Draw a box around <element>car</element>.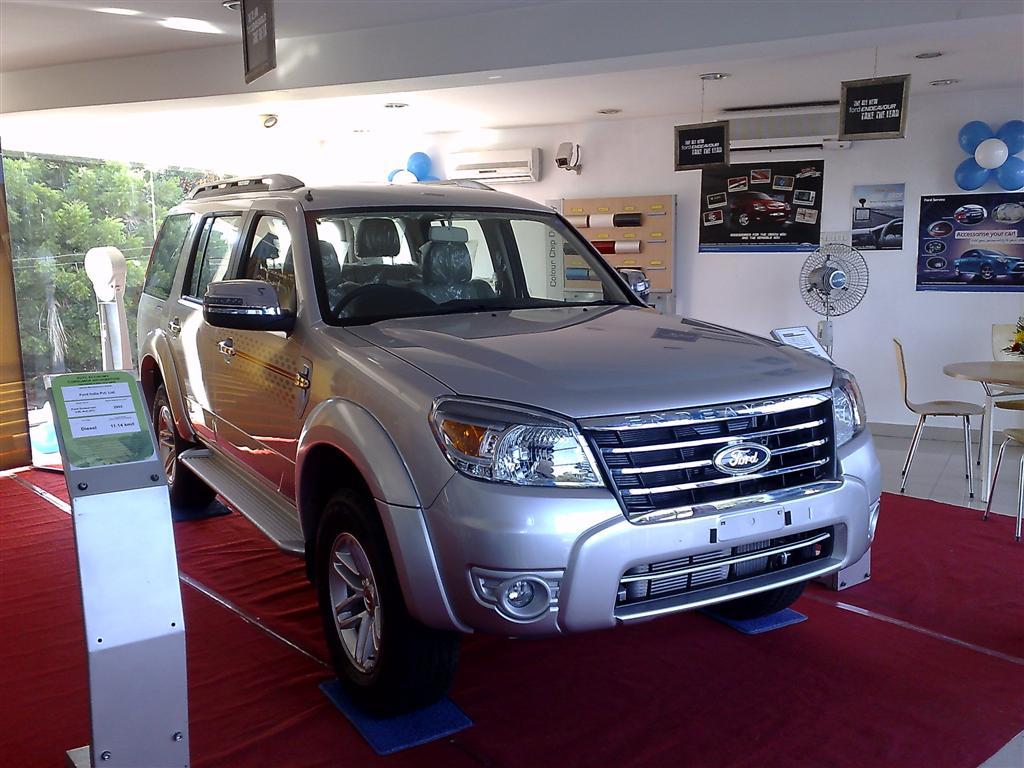
detection(118, 173, 887, 674).
